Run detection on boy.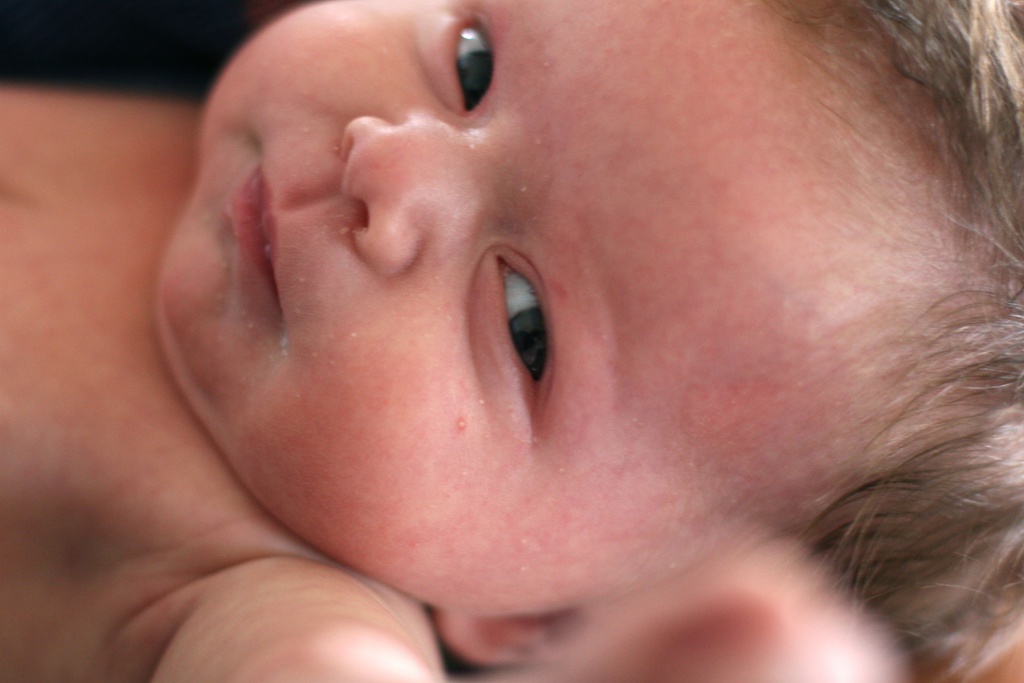
Result: [left=0, top=0, right=1023, bottom=682].
